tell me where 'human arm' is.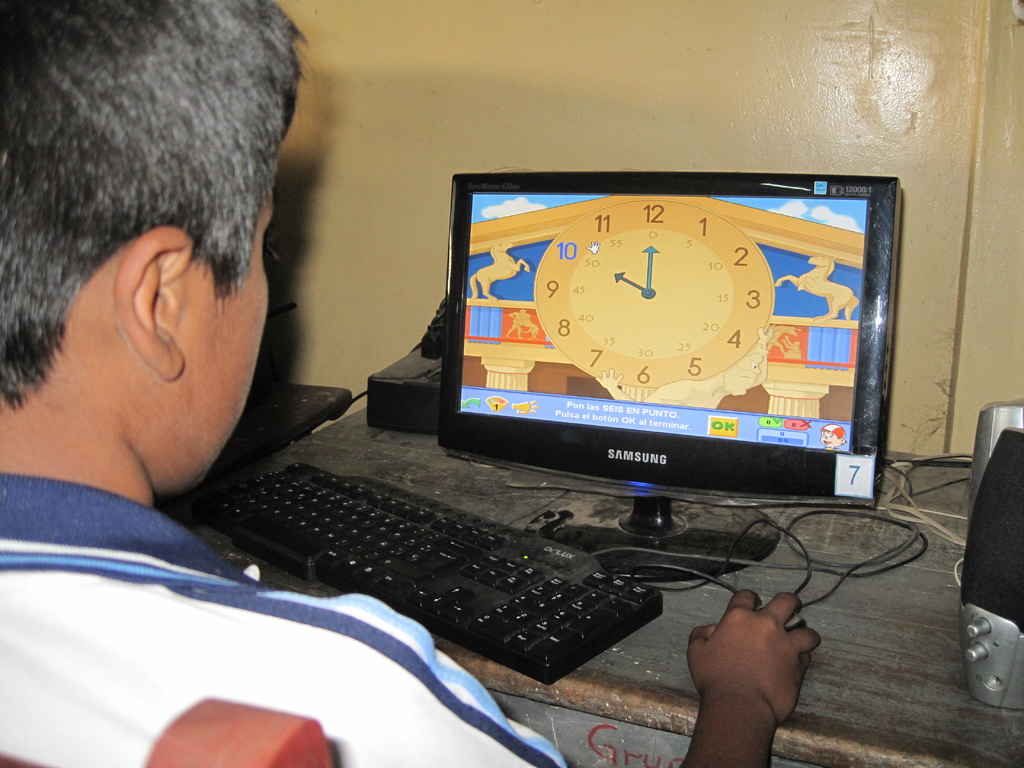
'human arm' is at (684, 598, 856, 767).
